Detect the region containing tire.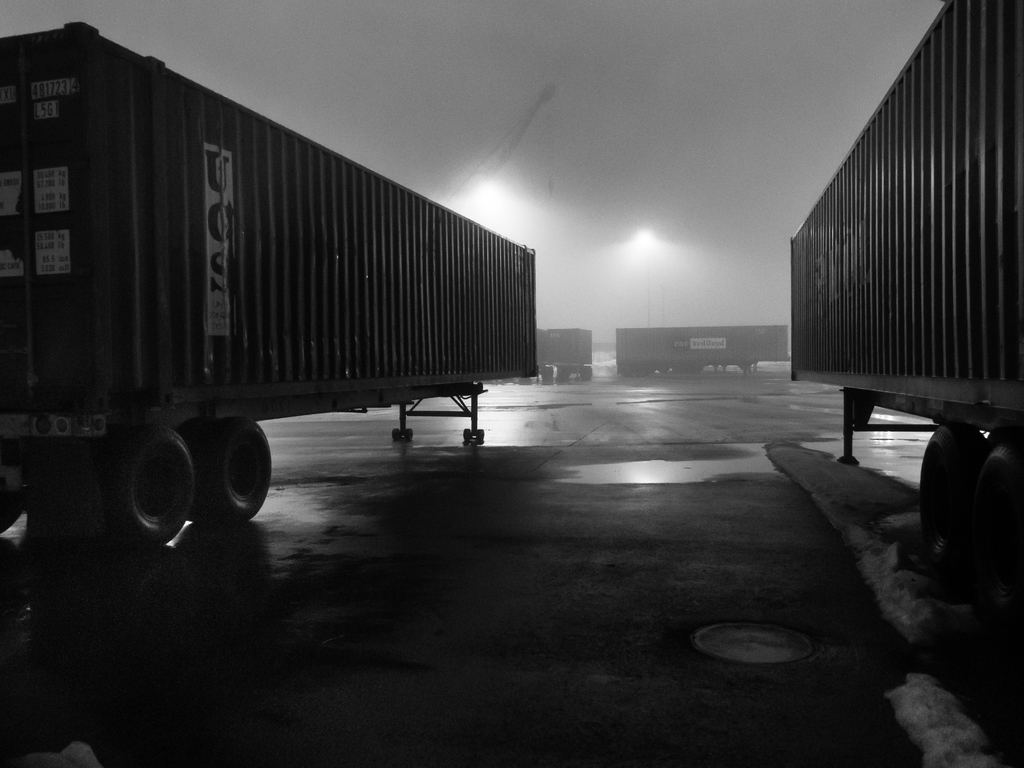
detection(476, 429, 485, 442).
